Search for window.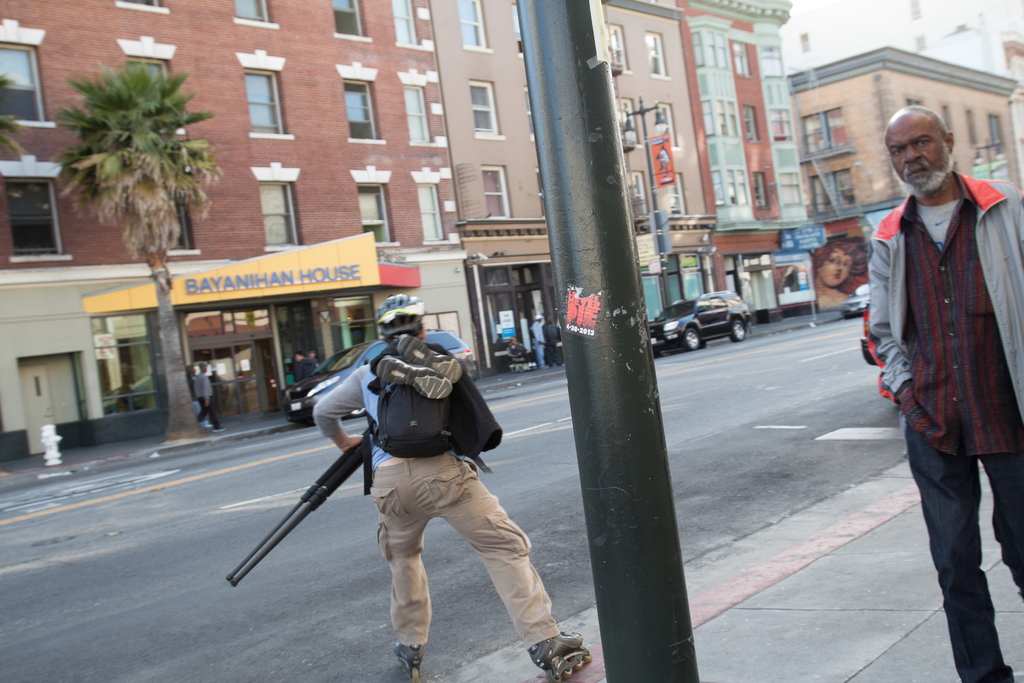
Found at 463:1:489:47.
